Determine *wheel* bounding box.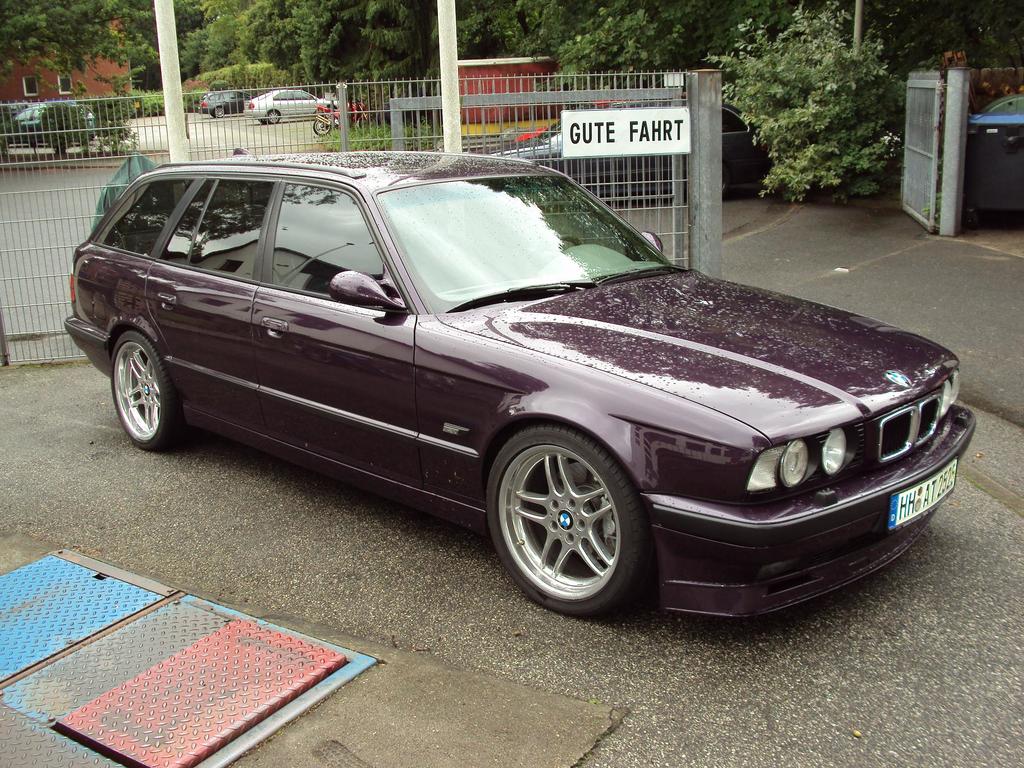
Determined: bbox=[358, 115, 378, 128].
